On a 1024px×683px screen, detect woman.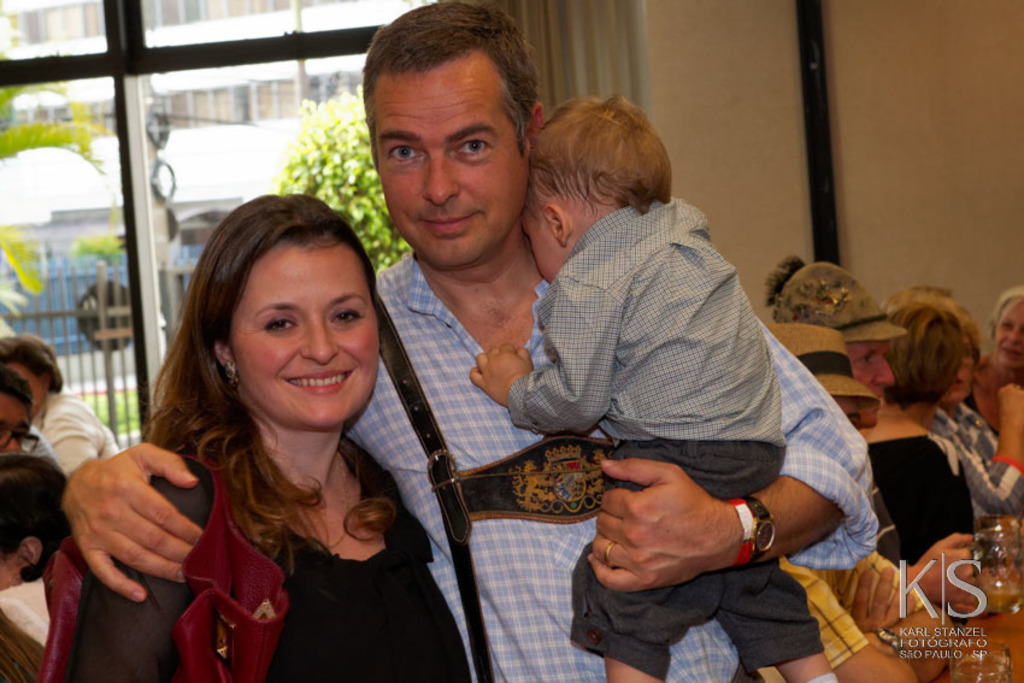
Rect(92, 173, 465, 682).
